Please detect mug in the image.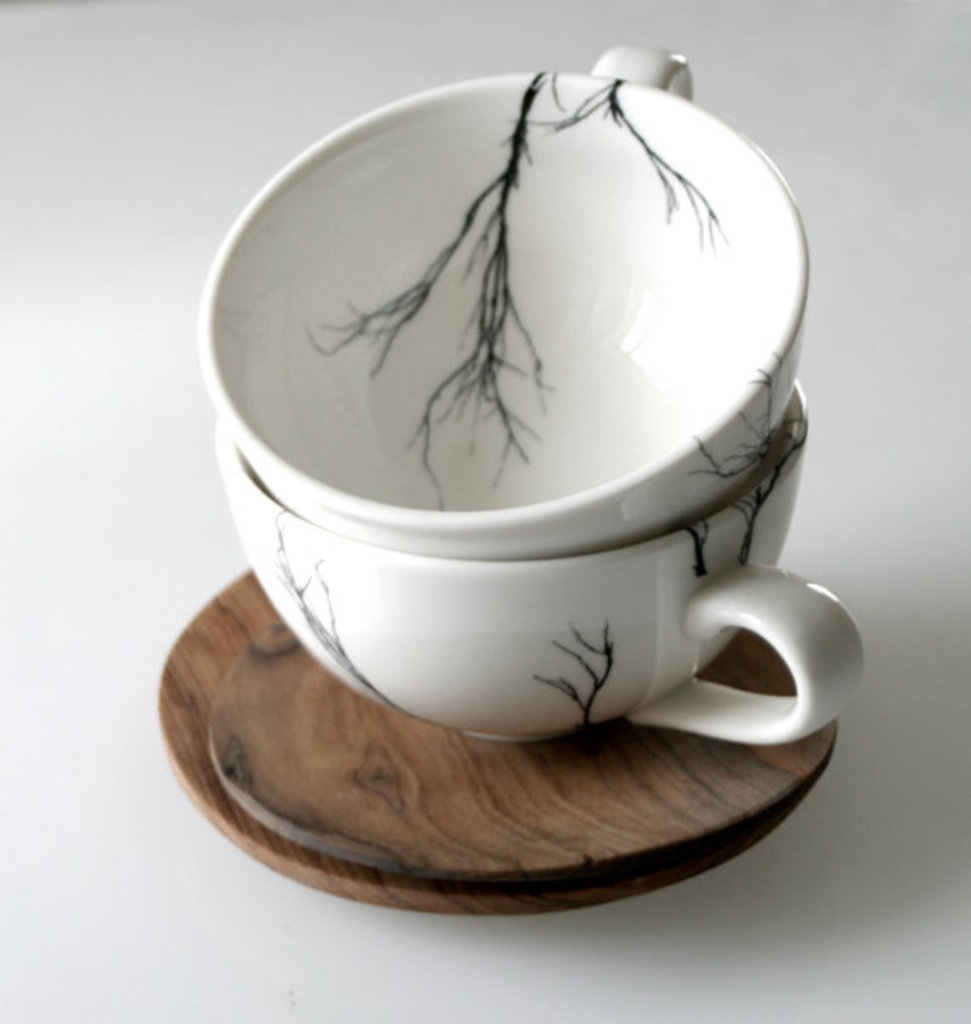
bbox(218, 385, 864, 738).
